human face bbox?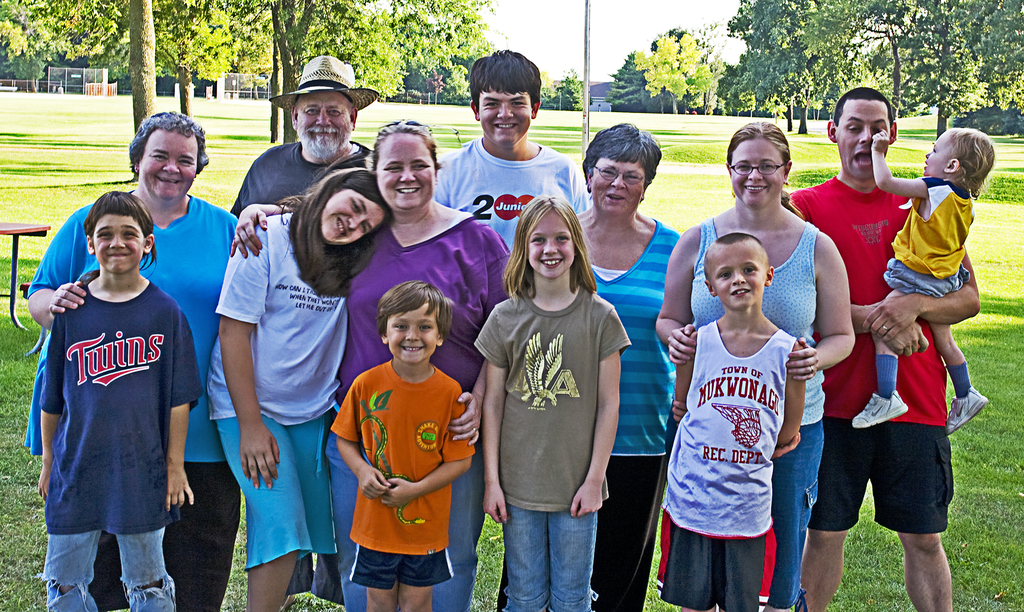
region(319, 188, 385, 246)
